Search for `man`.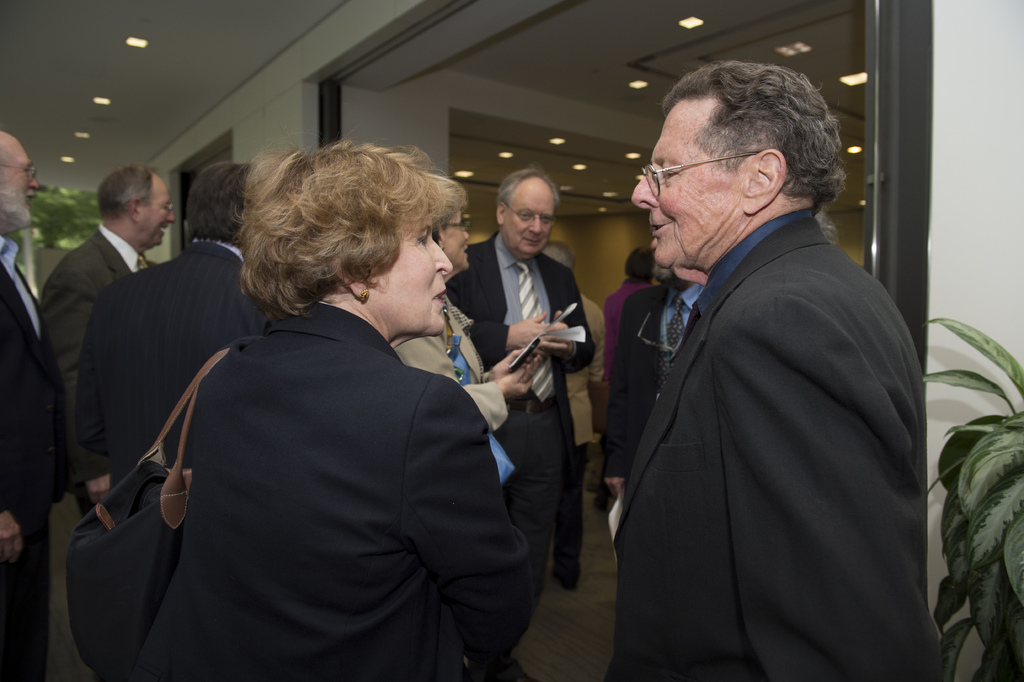
Found at (left=68, top=158, right=280, bottom=509).
